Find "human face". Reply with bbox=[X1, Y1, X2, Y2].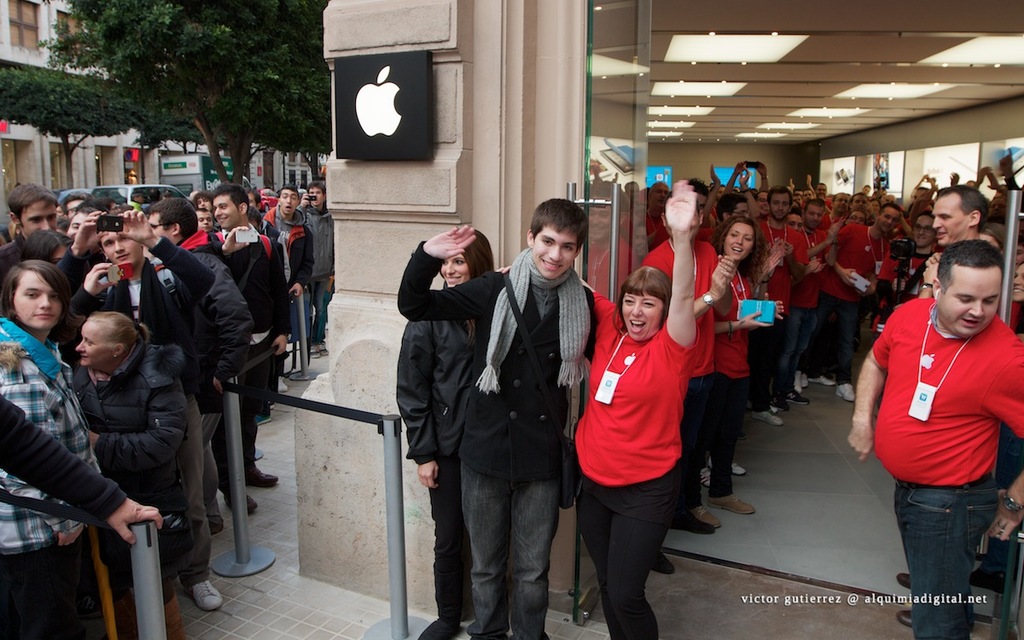
bbox=[73, 322, 113, 367].
